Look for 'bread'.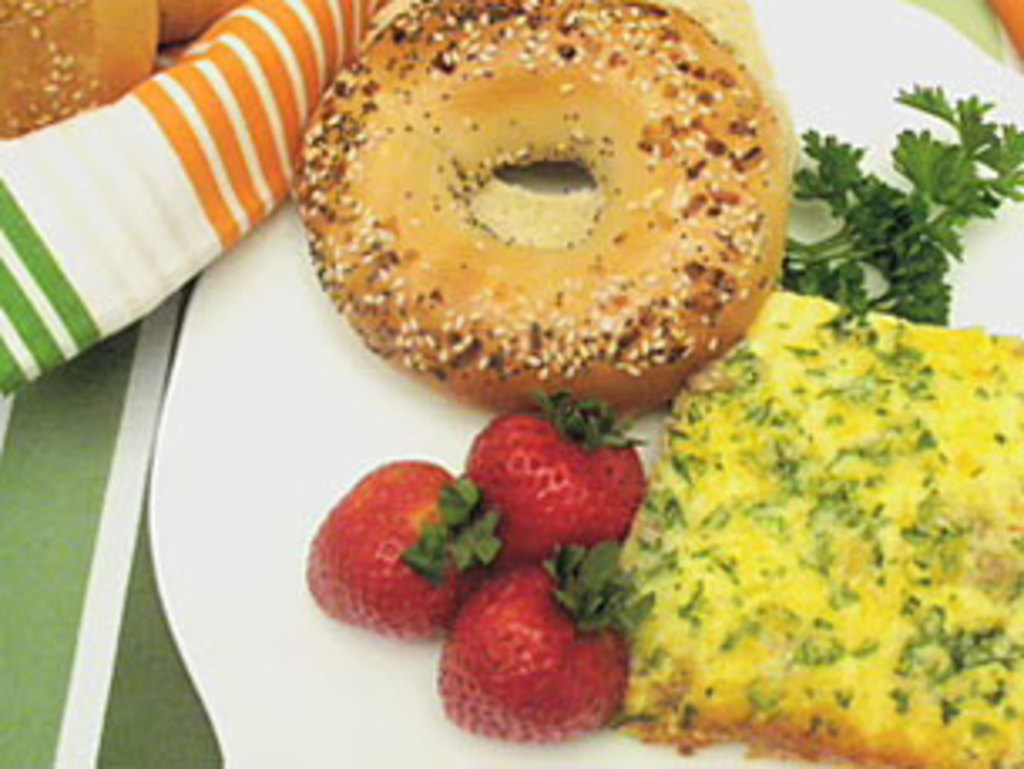
Found: [624, 282, 1021, 766].
